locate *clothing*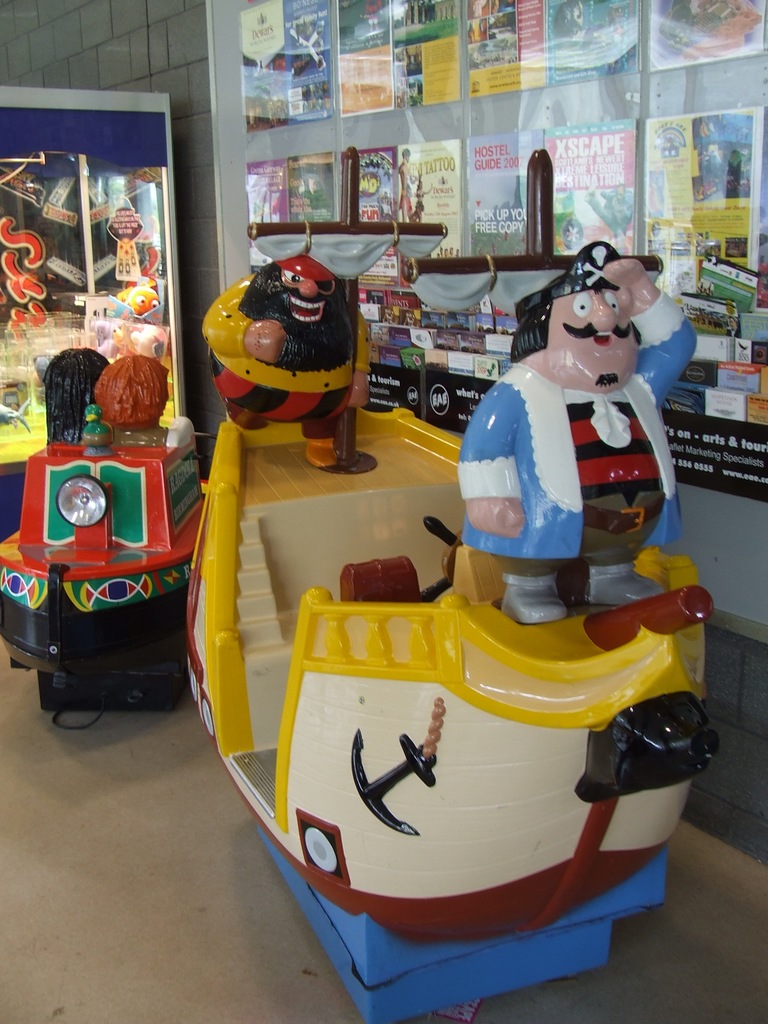
455, 284, 701, 580
